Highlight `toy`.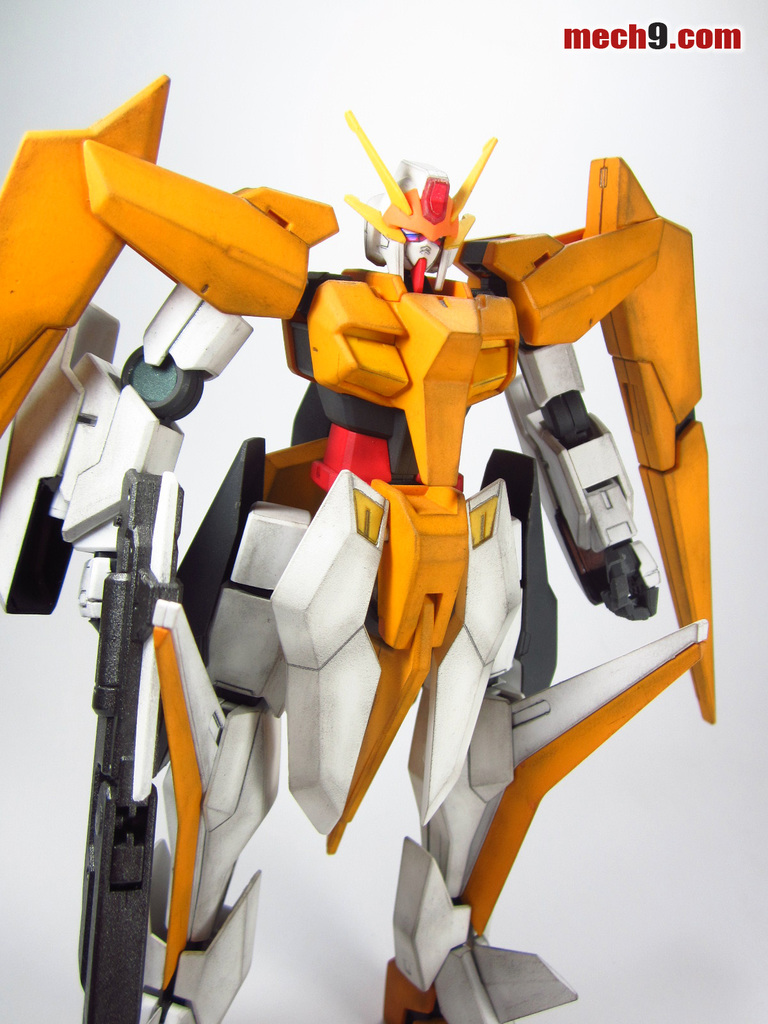
Highlighted region: {"x1": 0, "y1": 47, "x2": 767, "y2": 1023}.
